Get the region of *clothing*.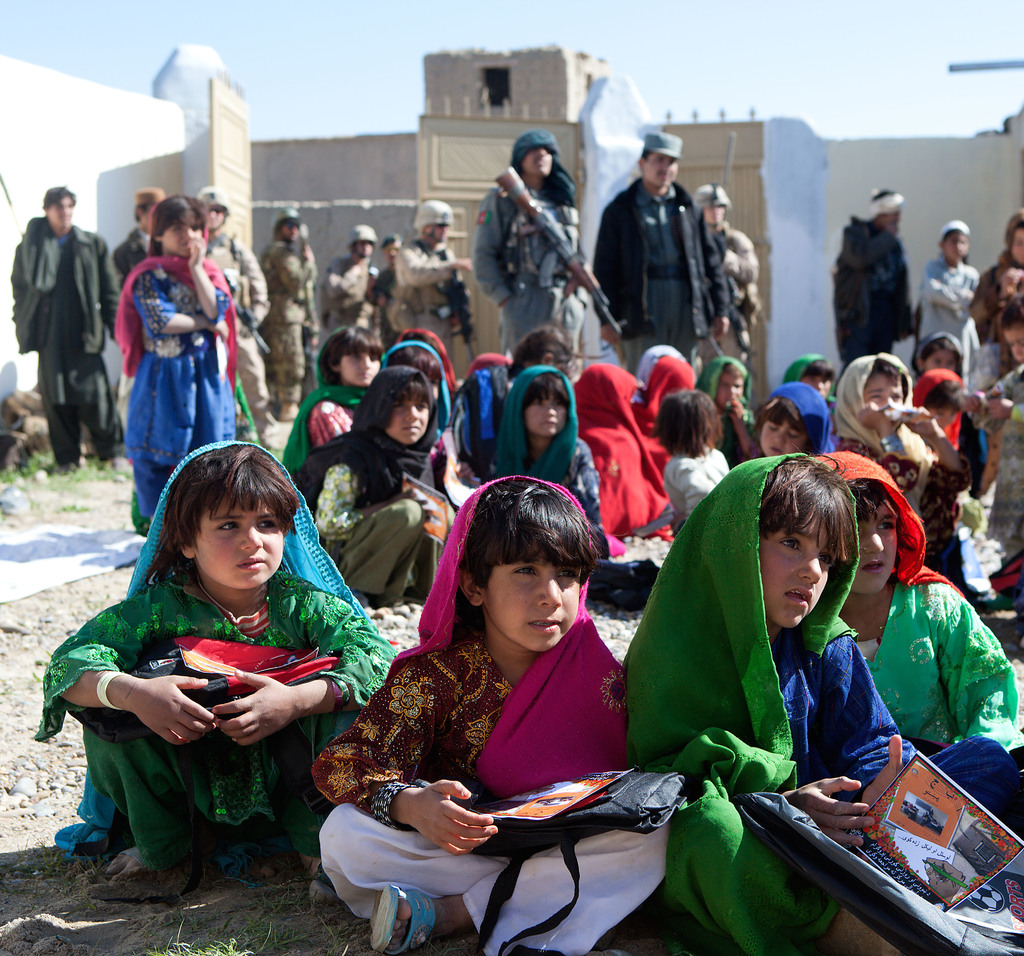
<box>308,471,670,955</box>.
